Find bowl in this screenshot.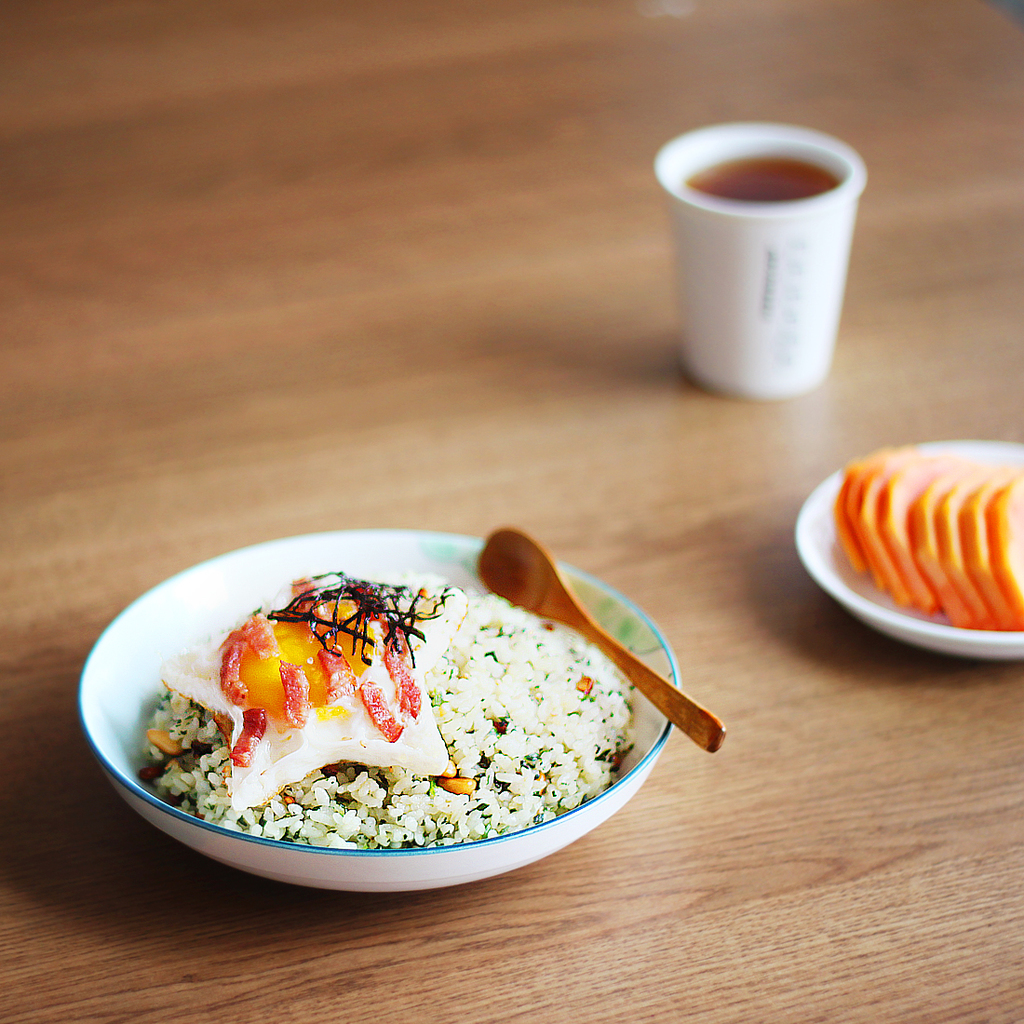
The bounding box for bowl is 796, 438, 1023, 662.
